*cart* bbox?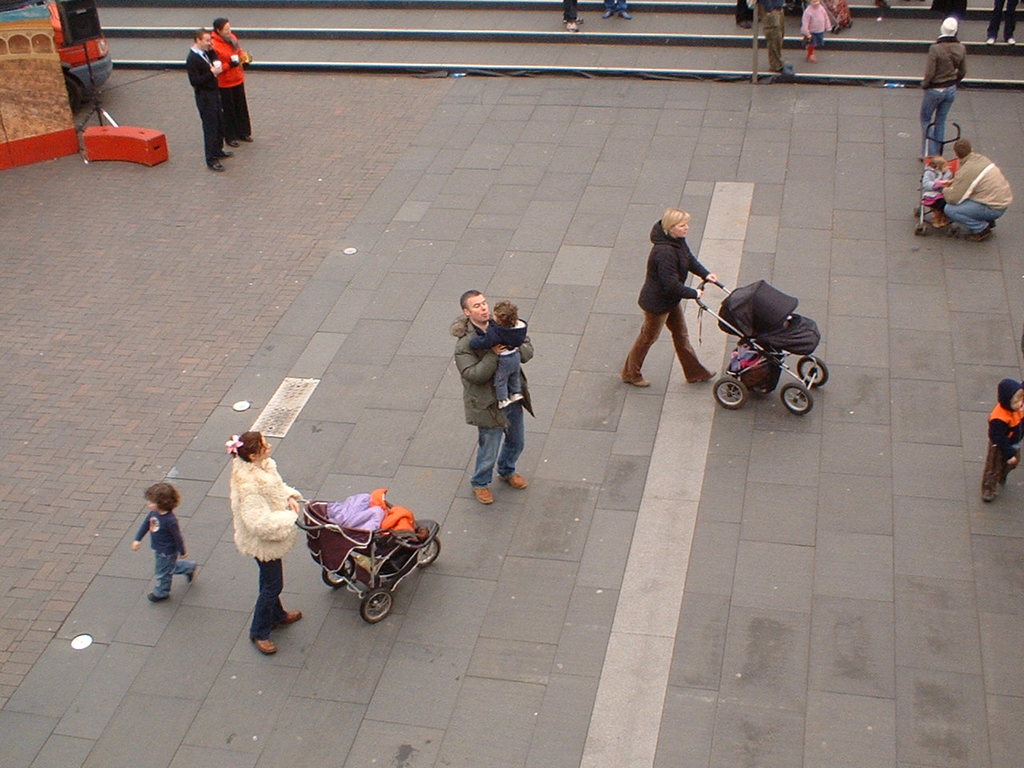
locate(911, 118, 963, 239)
